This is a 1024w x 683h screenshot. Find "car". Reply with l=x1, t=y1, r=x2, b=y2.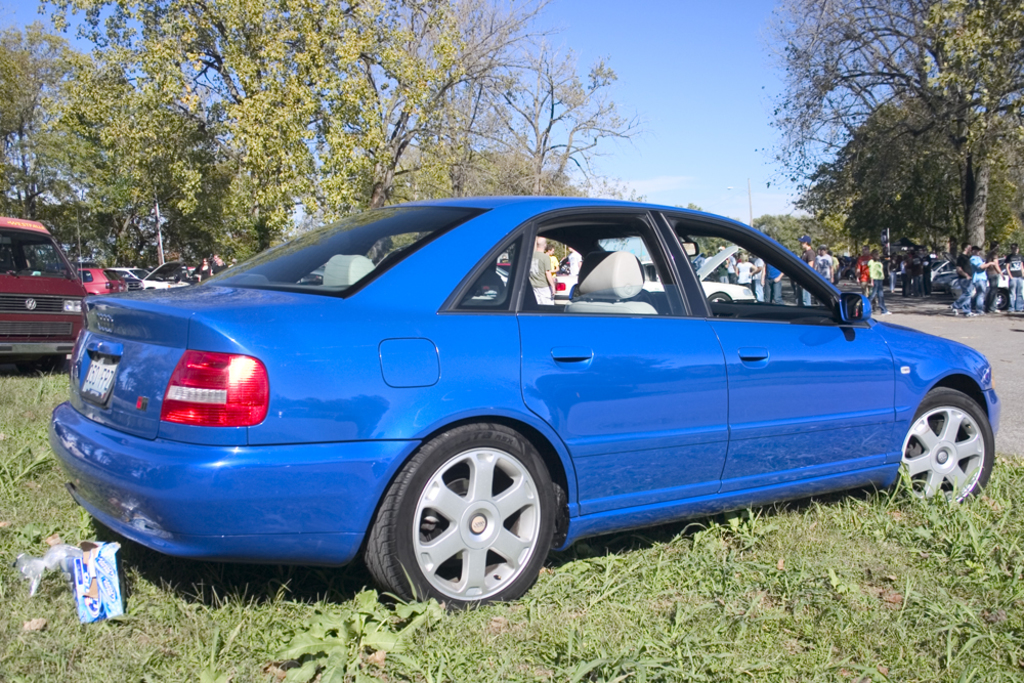
l=0, t=216, r=100, b=376.
